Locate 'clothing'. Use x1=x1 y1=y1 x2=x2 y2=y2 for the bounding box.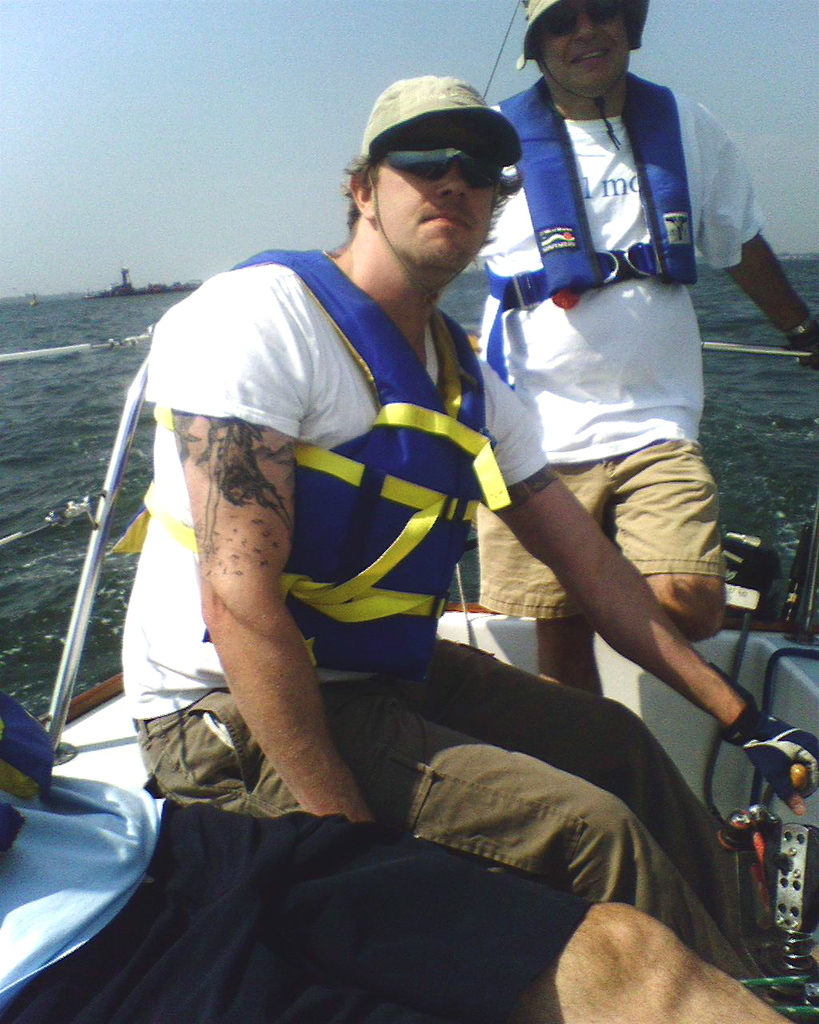
x1=116 y1=246 x2=771 y2=990.
